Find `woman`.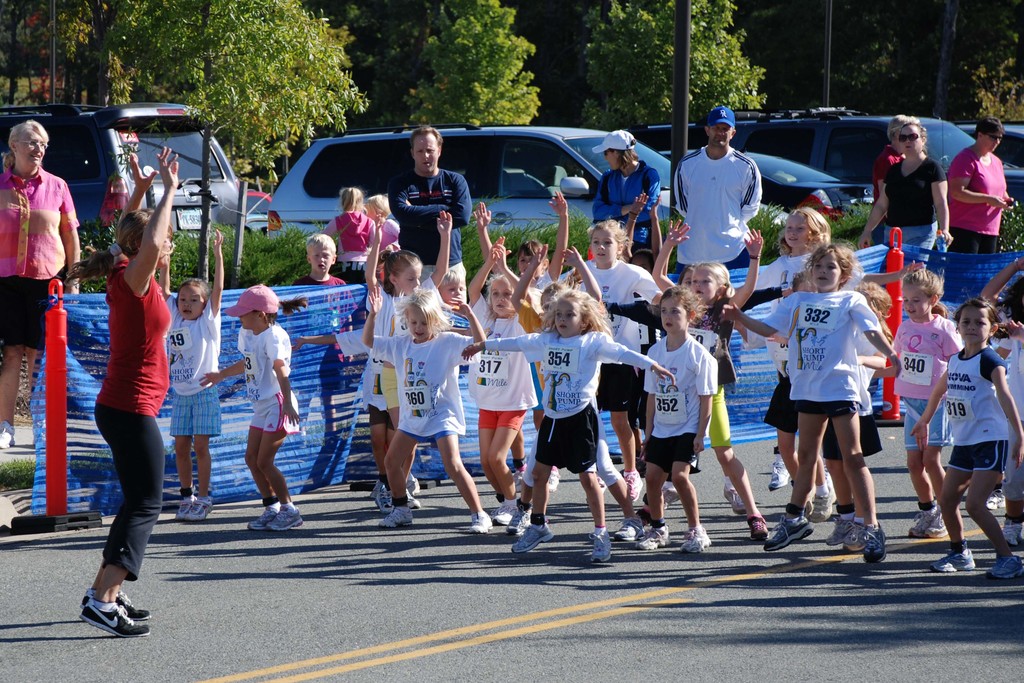
[left=739, top=254, right=893, bottom=563].
